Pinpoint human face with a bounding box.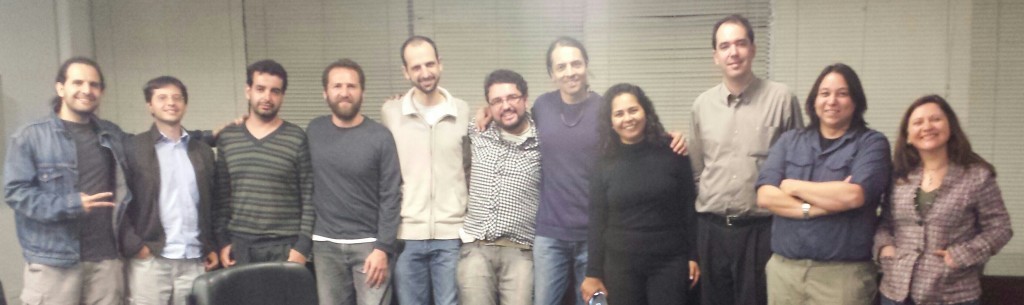
rect(549, 44, 586, 92).
